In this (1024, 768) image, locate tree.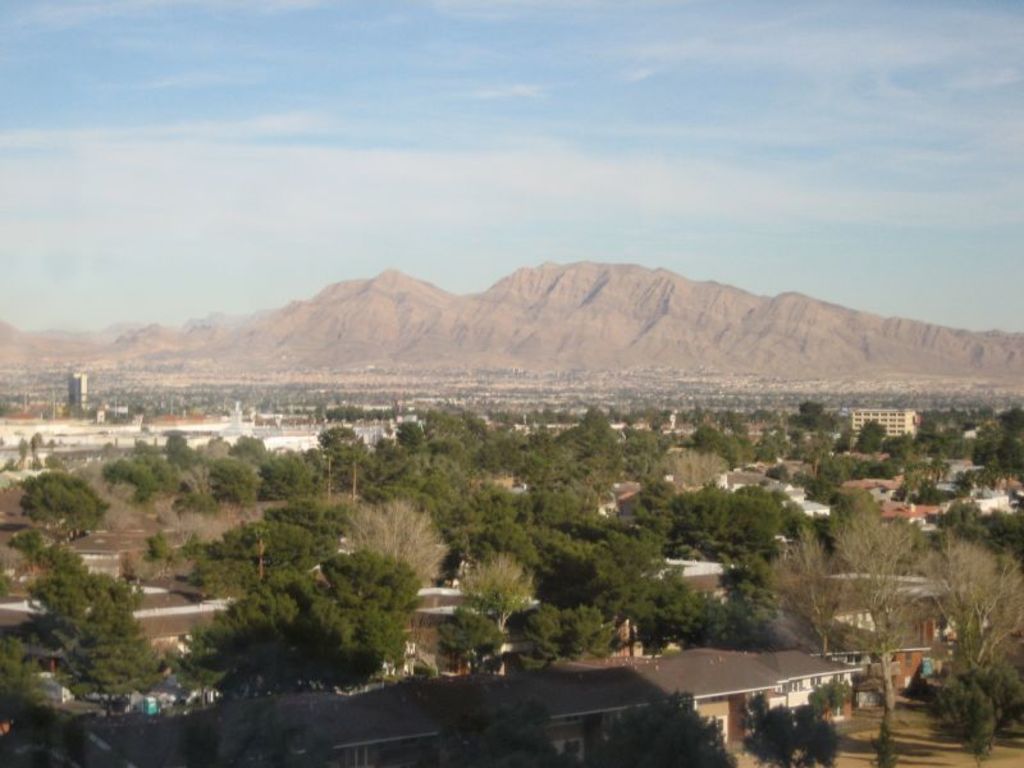
Bounding box: x1=826, y1=522, x2=938, y2=732.
